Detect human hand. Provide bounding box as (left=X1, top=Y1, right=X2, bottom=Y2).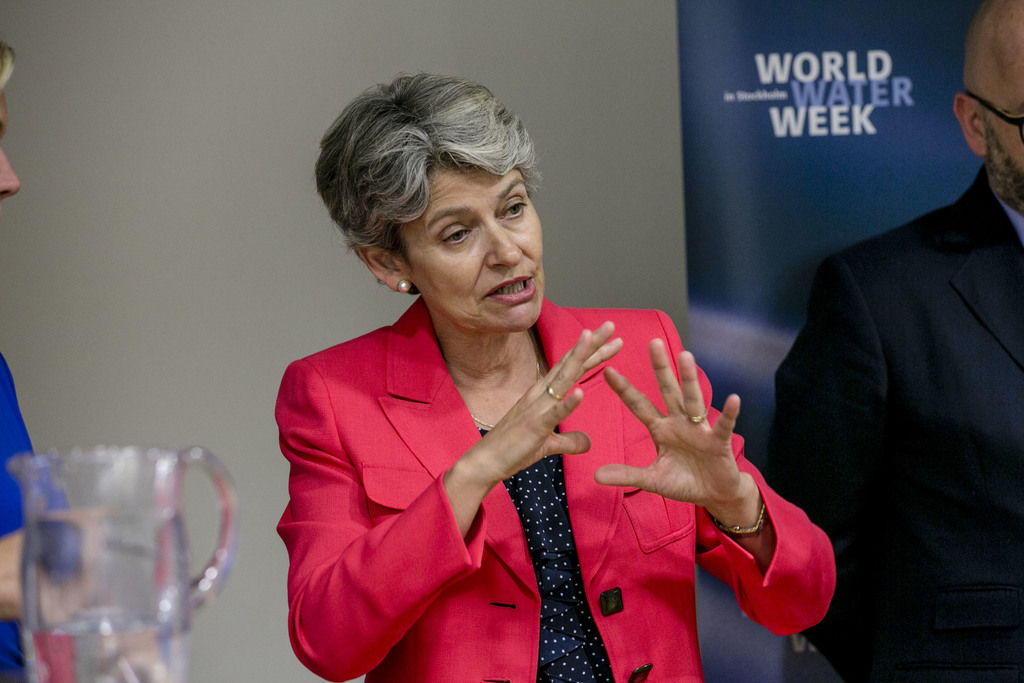
(left=465, top=319, right=625, bottom=487).
